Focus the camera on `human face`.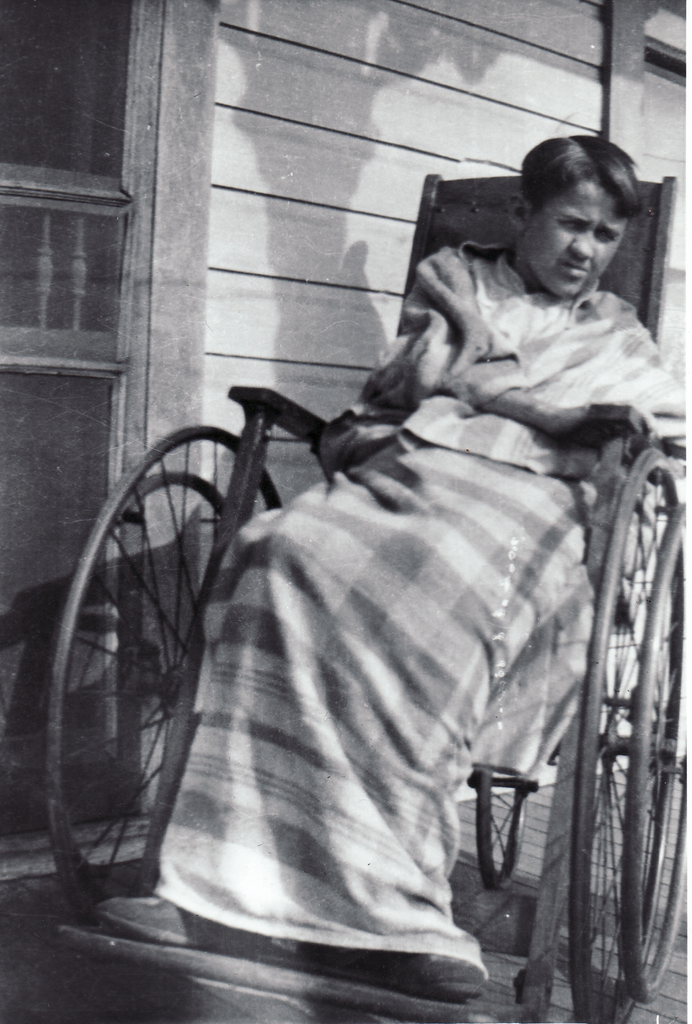
Focus region: (left=514, top=172, right=649, bottom=293).
